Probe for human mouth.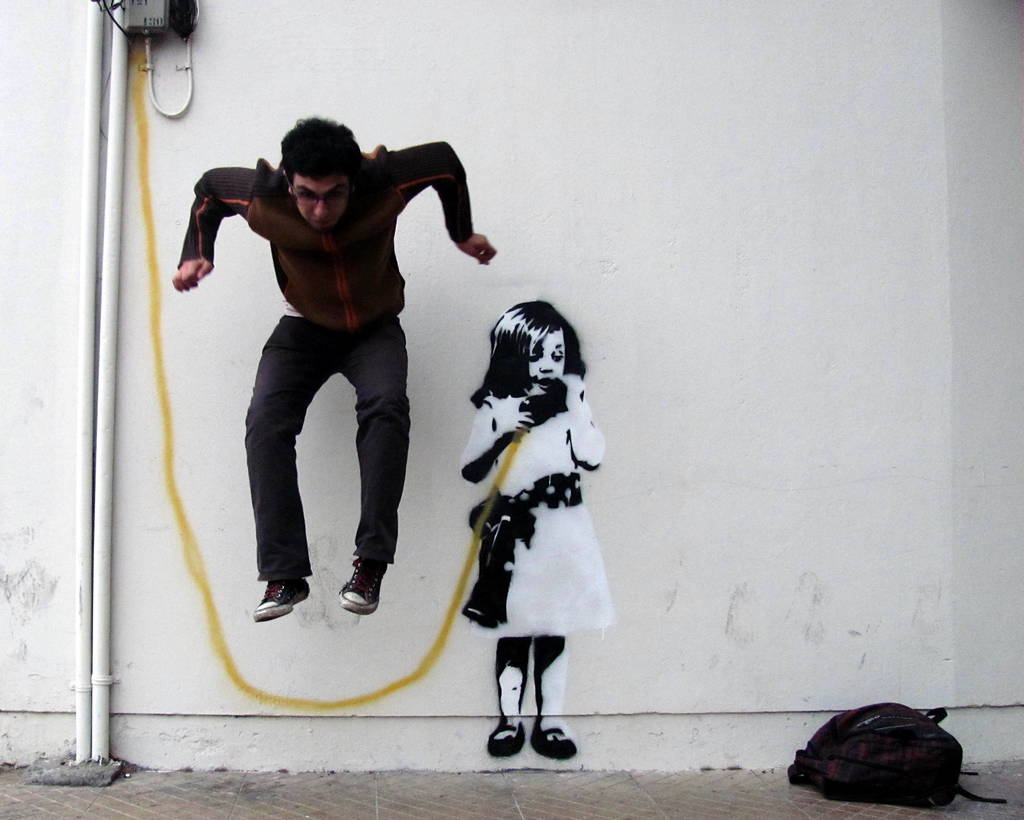
Probe result: x1=314 y1=218 x2=328 y2=221.
